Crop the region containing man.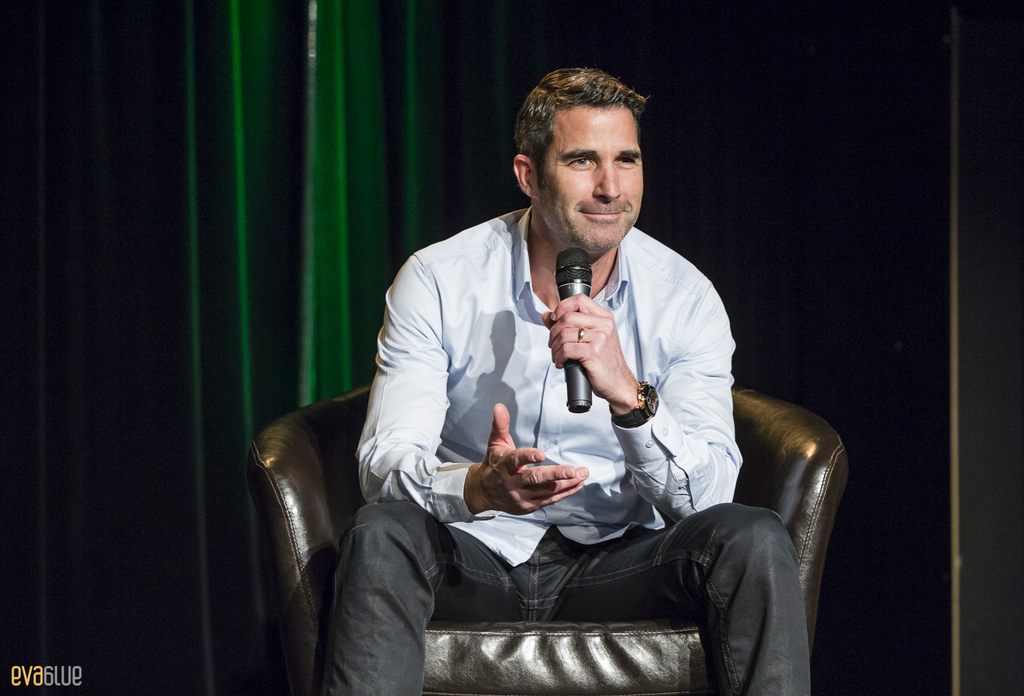
Crop region: [279, 54, 811, 695].
